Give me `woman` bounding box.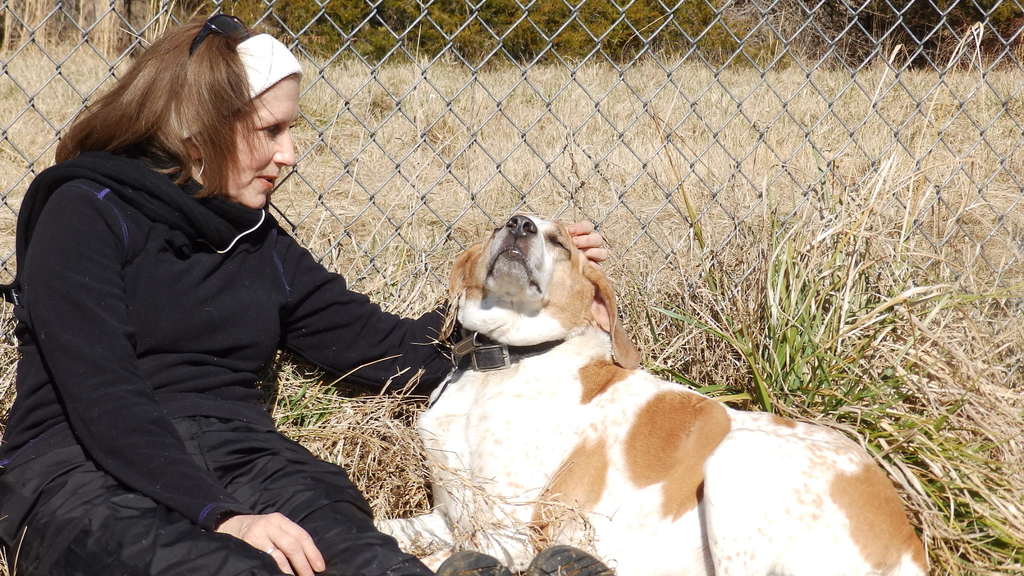
BBox(9, 2, 440, 575).
